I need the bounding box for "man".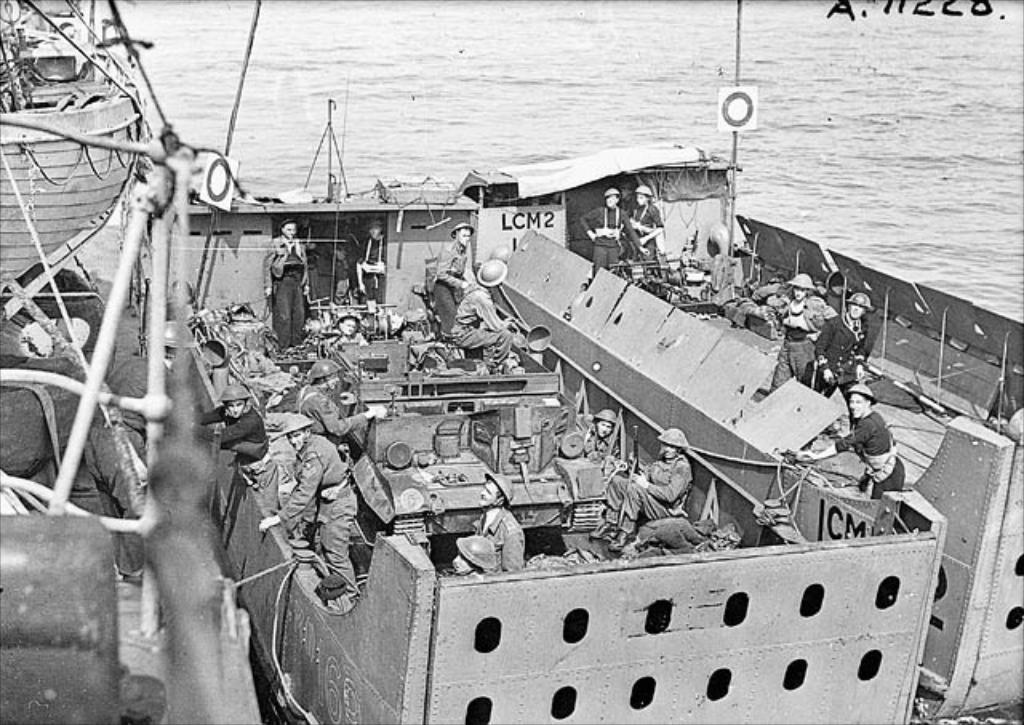
Here it is: (352, 211, 381, 328).
